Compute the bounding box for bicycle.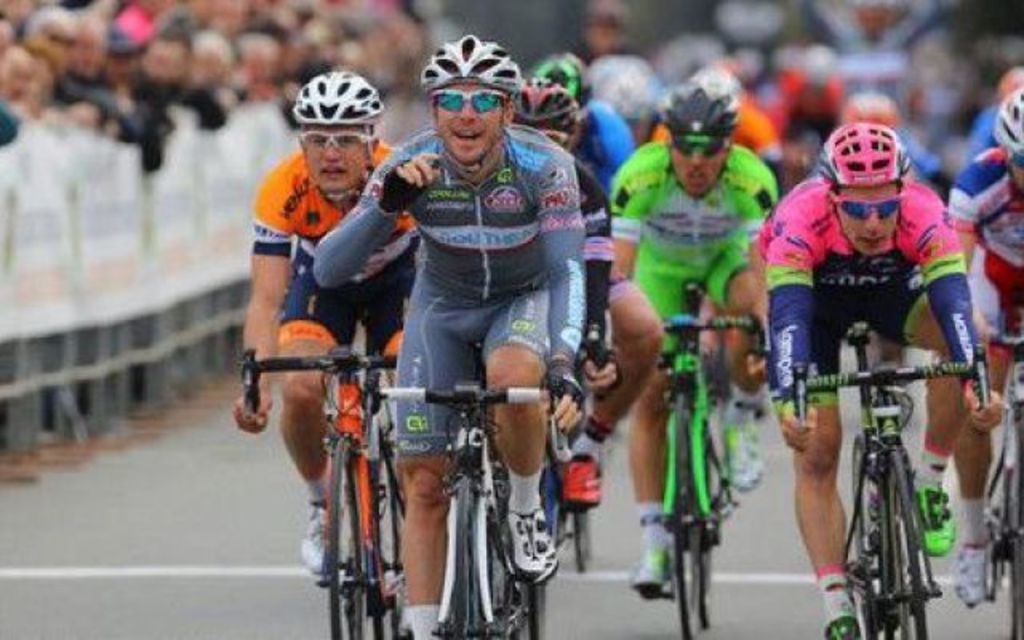
(355,344,574,638).
